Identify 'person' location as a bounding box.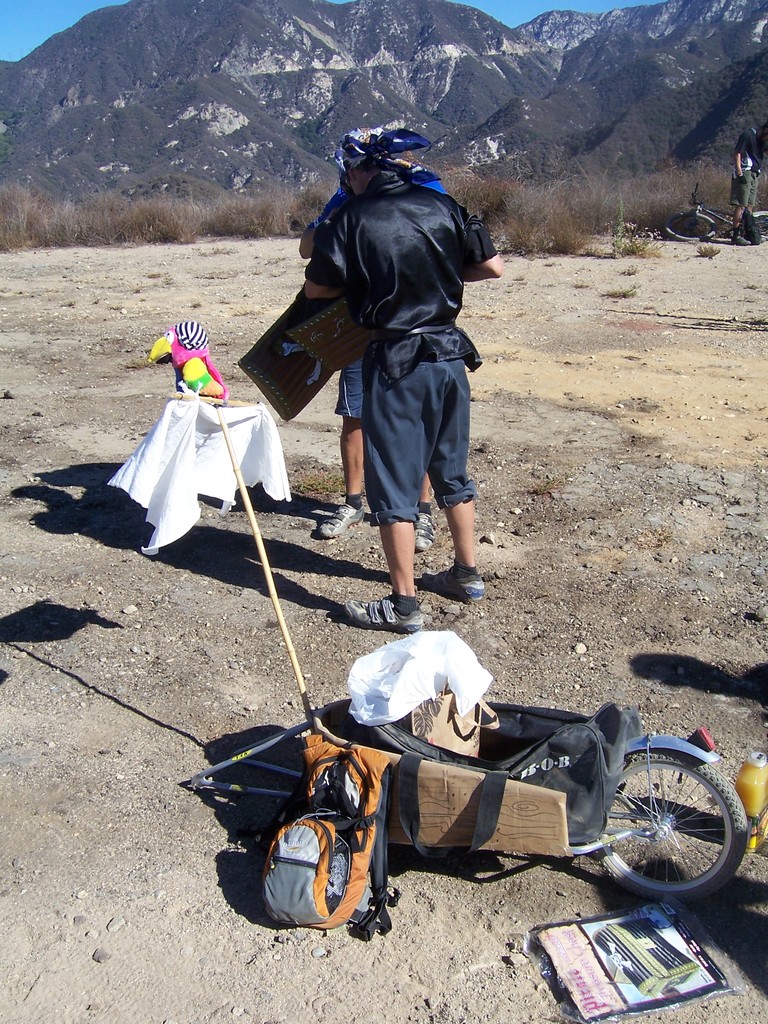
314/147/498/637.
